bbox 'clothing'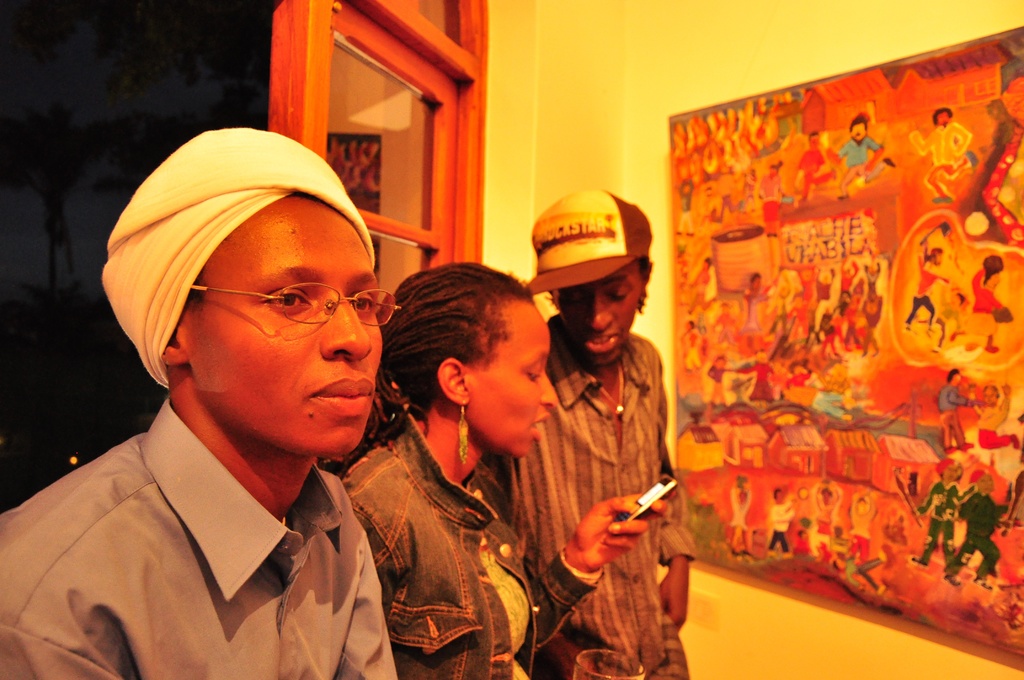
locate(979, 118, 1012, 218)
